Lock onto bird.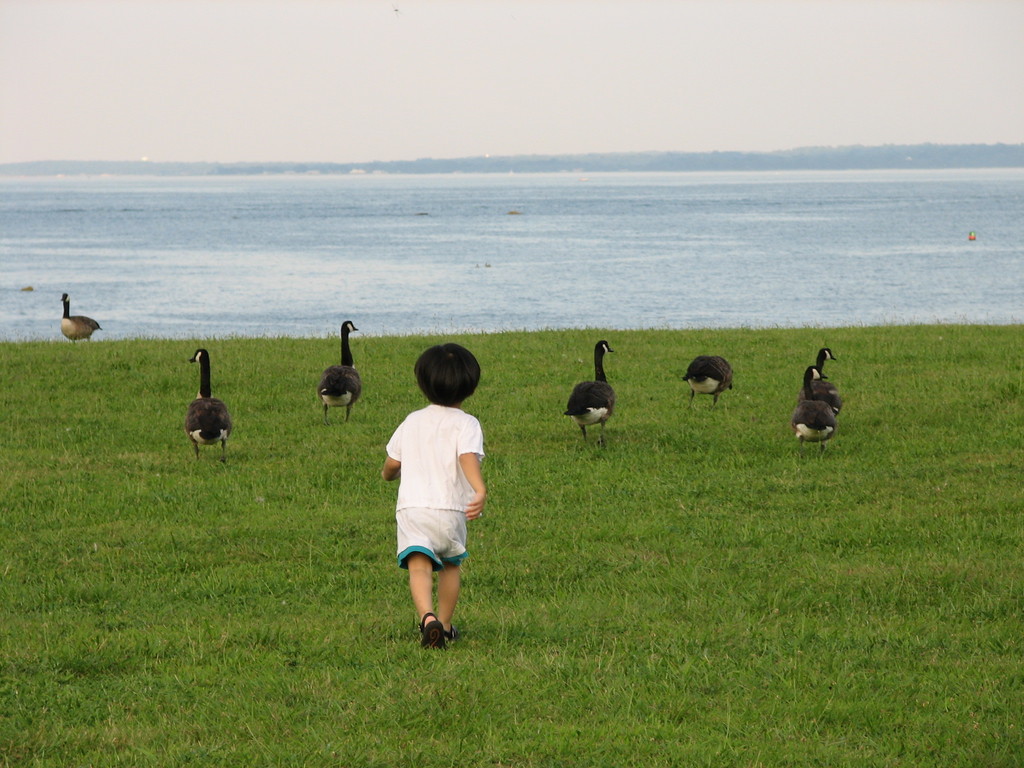
Locked: detection(673, 353, 735, 412).
